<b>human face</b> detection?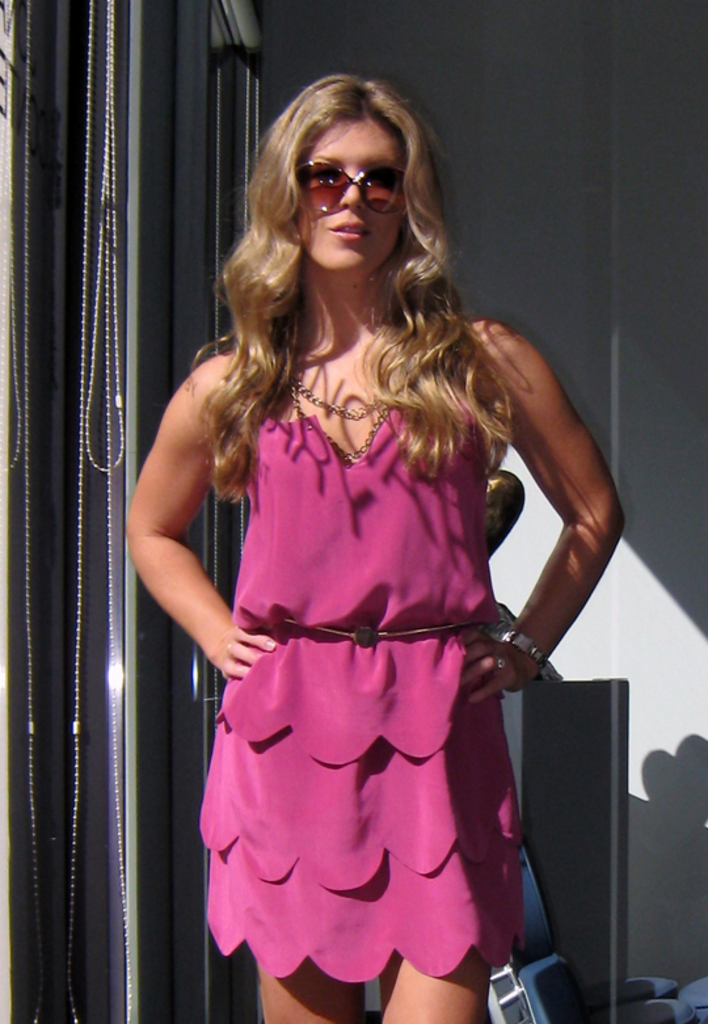
[left=299, top=117, right=406, bottom=277]
